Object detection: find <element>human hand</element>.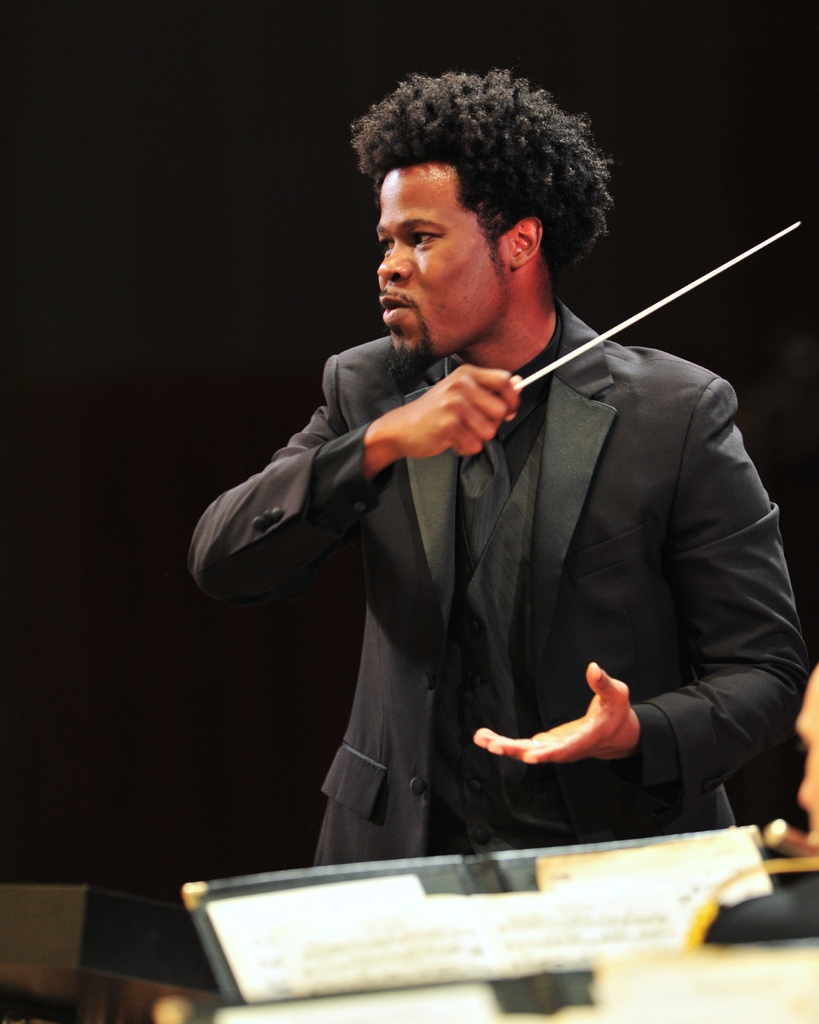
[474,660,640,764].
